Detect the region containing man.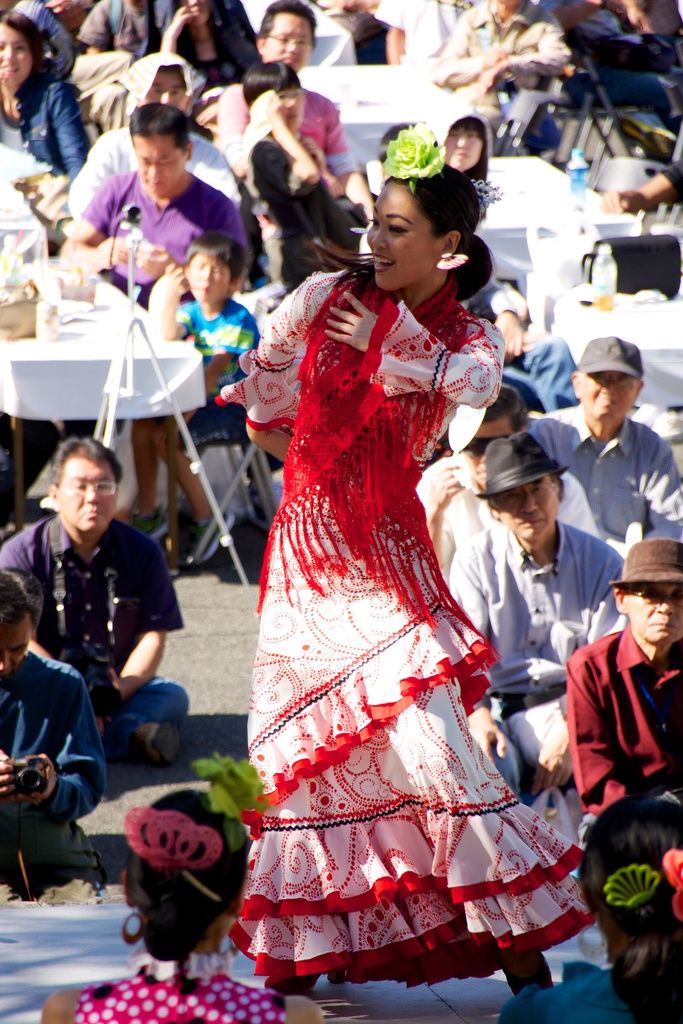
<bbox>429, 0, 573, 134</bbox>.
